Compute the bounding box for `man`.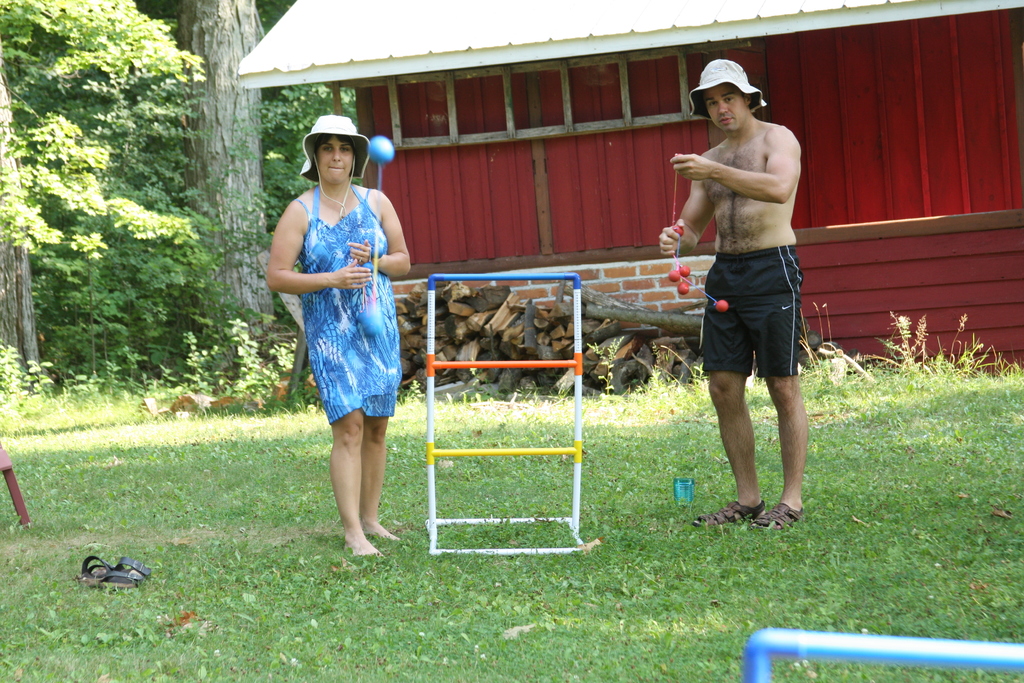
(x1=676, y1=53, x2=831, y2=525).
